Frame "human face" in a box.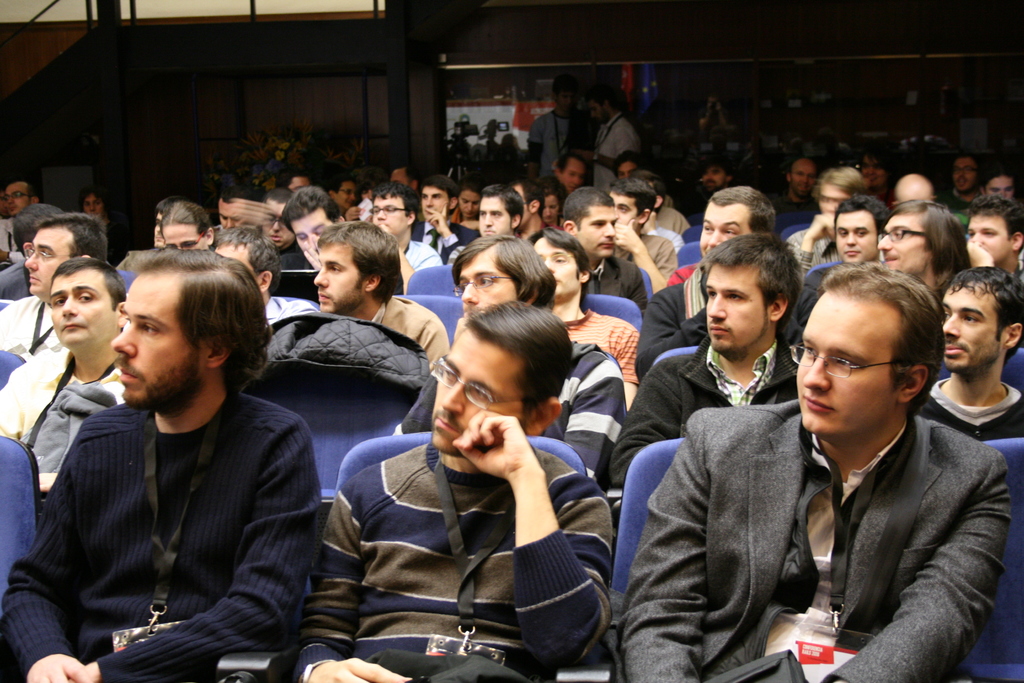
(371,194,408,233).
